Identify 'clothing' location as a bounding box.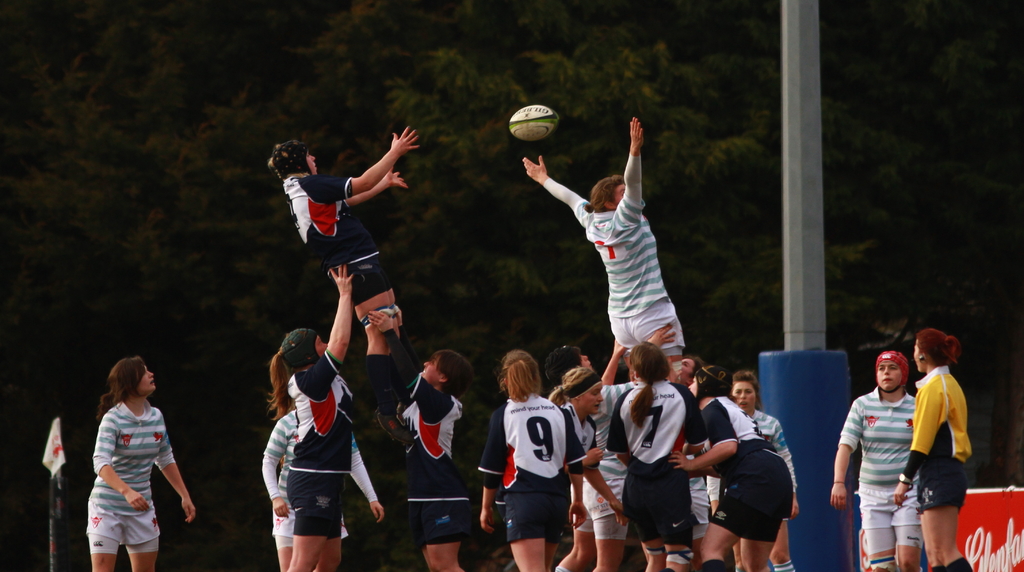
l=607, t=374, r=701, b=548.
